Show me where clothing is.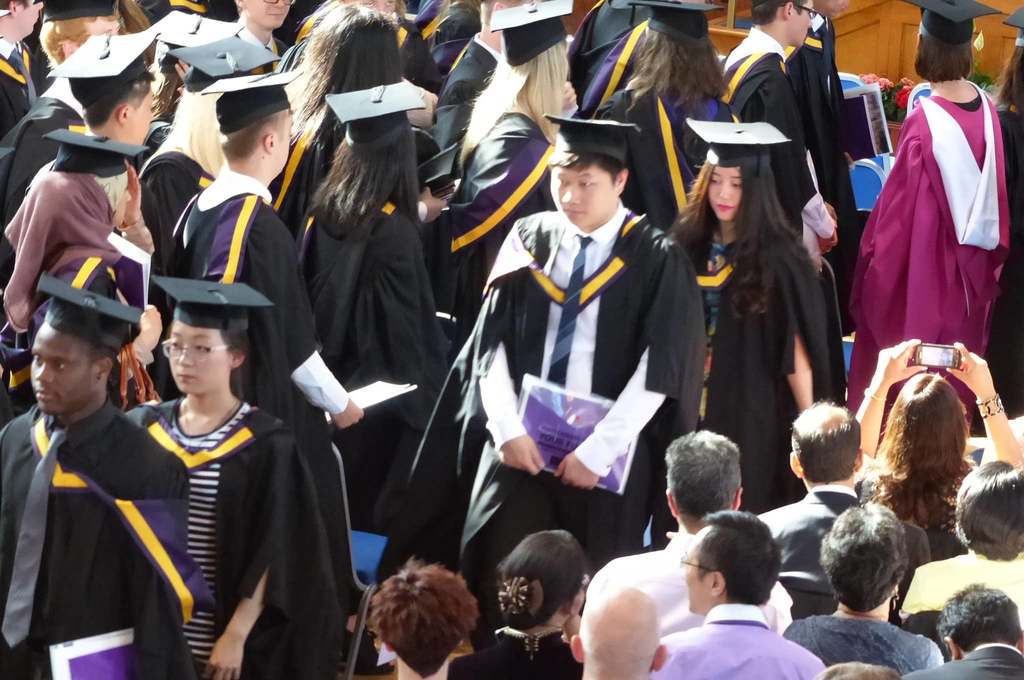
clothing is at x1=784 y1=14 x2=845 y2=176.
